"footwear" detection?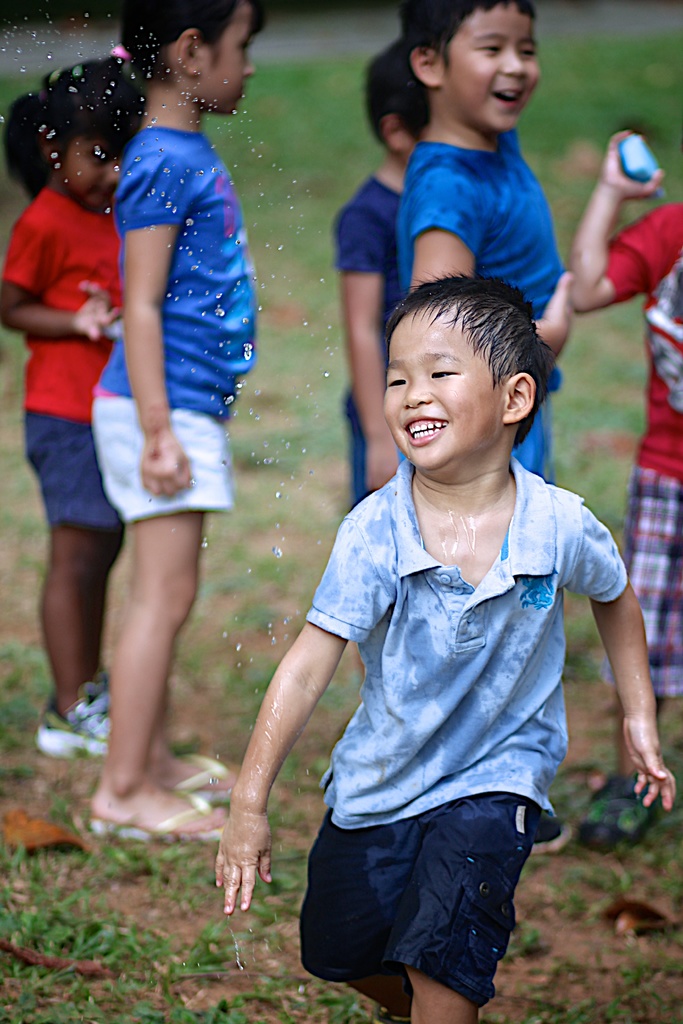
x1=579 y1=778 x2=670 y2=856
